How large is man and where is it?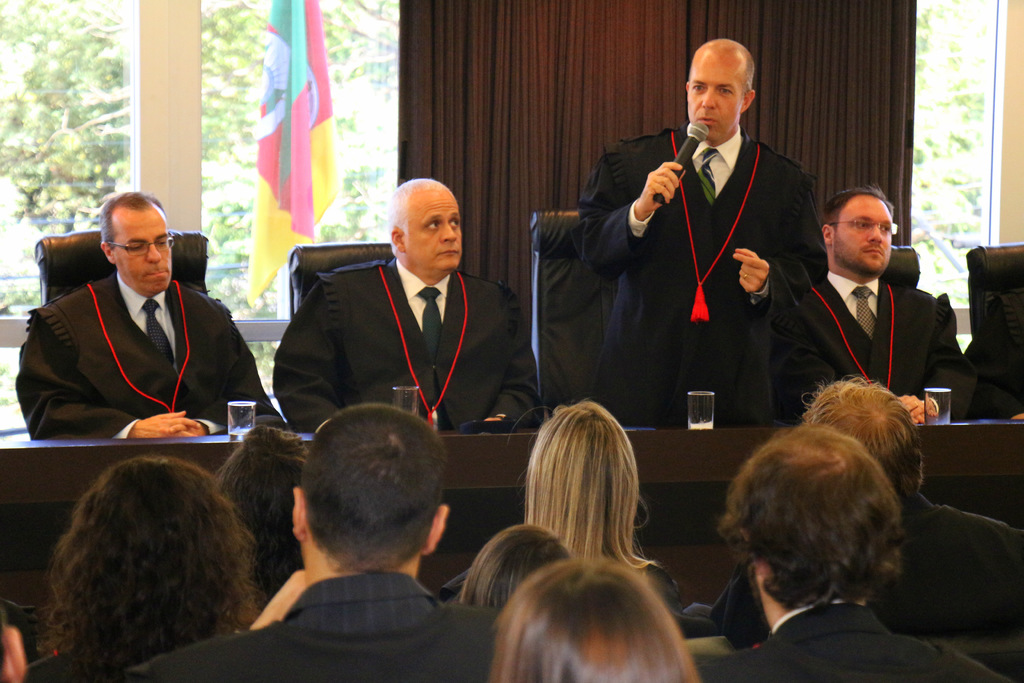
Bounding box: rect(125, 400, 499, 682).
